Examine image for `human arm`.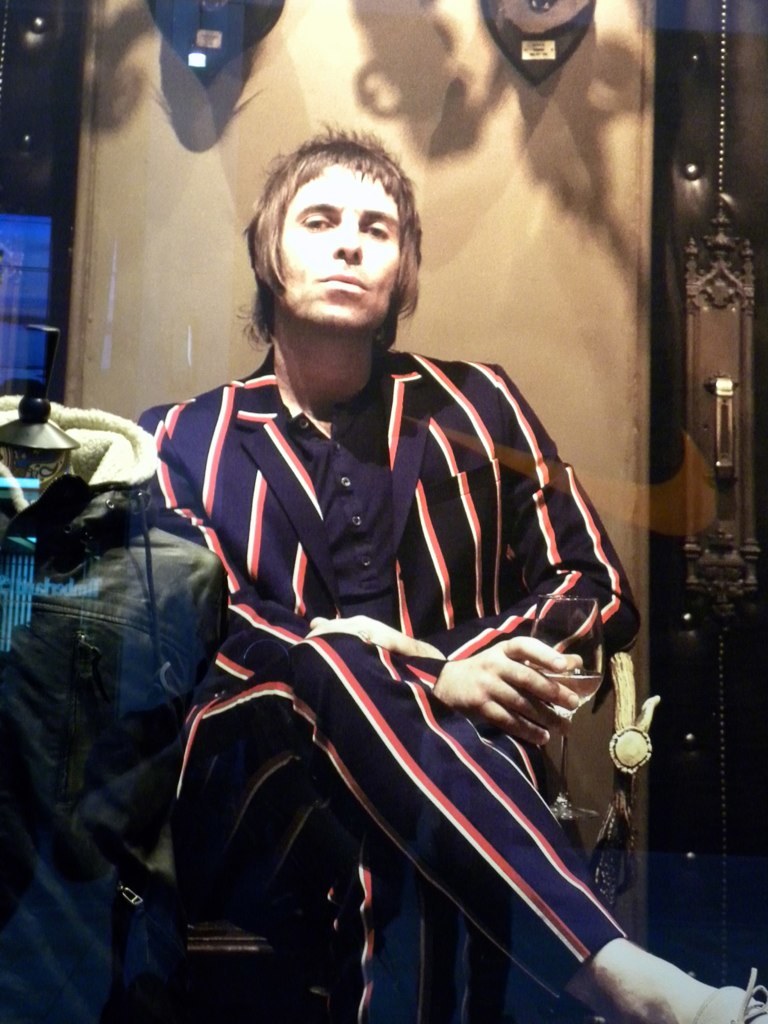
Examination result: {"left": 147, "top": 398, "right": 594, "bottom": 749}.
